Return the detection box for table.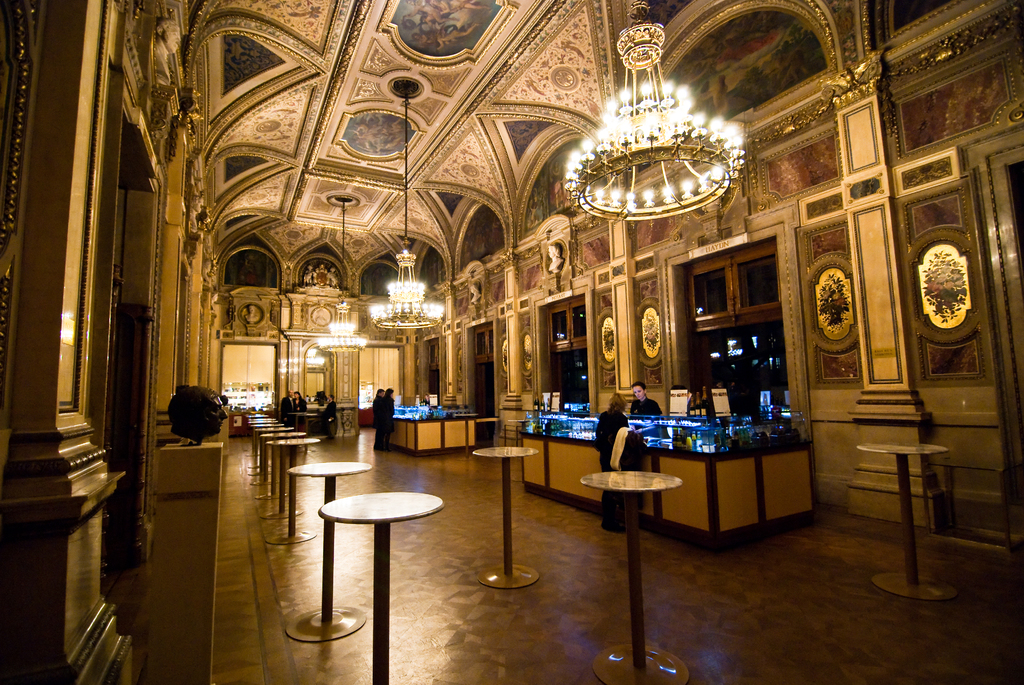
[472,444,542,591].
